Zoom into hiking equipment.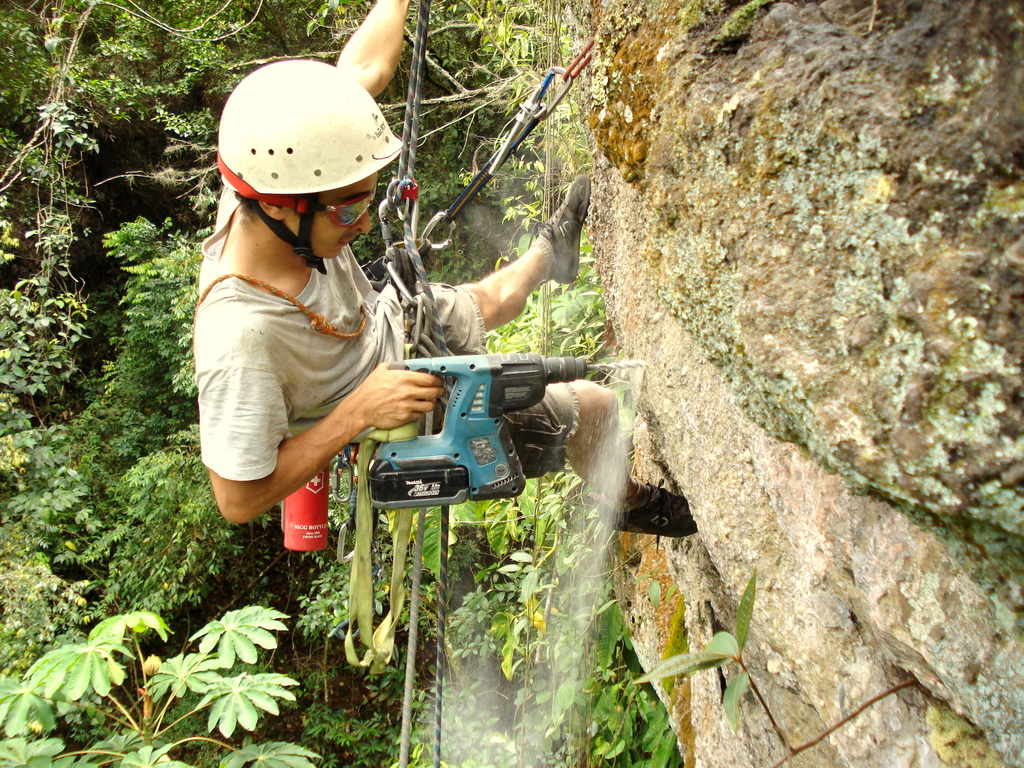
Zoom target: (x1=215, y1=56, x2=410, y2=273).
